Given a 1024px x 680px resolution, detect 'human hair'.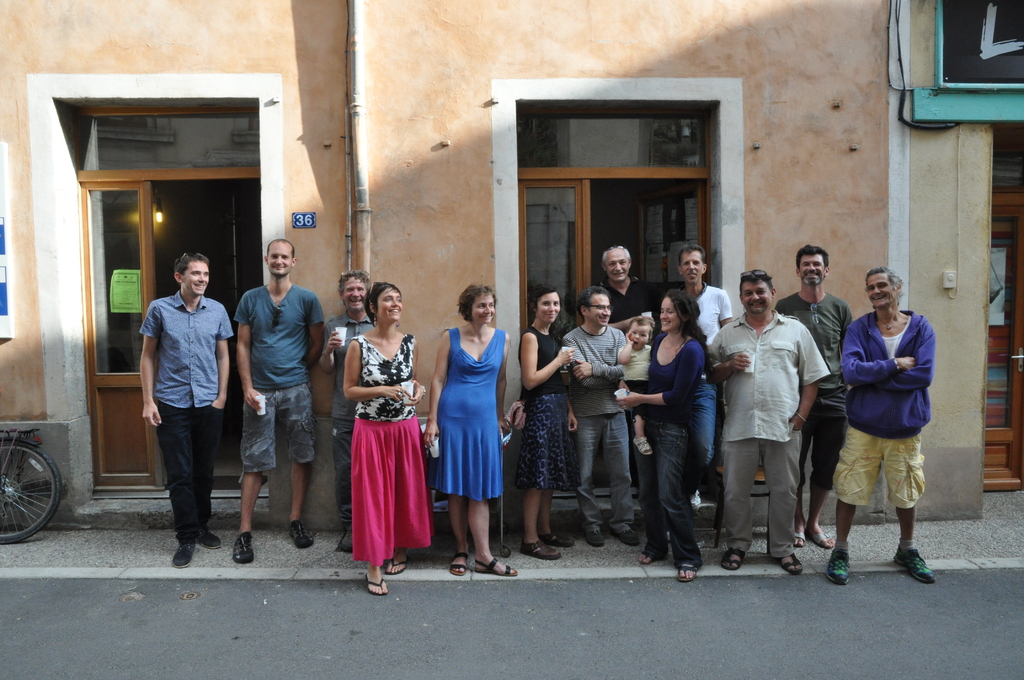
x1=867 y1=267 x2=902 y2=300.
